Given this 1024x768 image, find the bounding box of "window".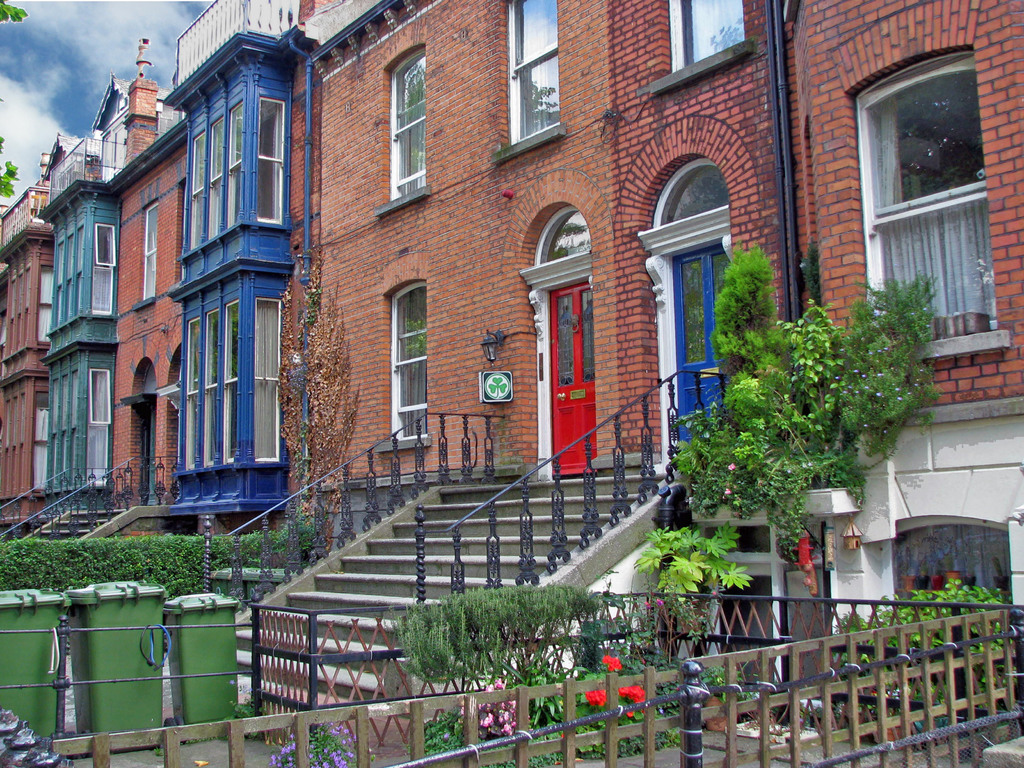
locate(856, 48, 1009, 368).
